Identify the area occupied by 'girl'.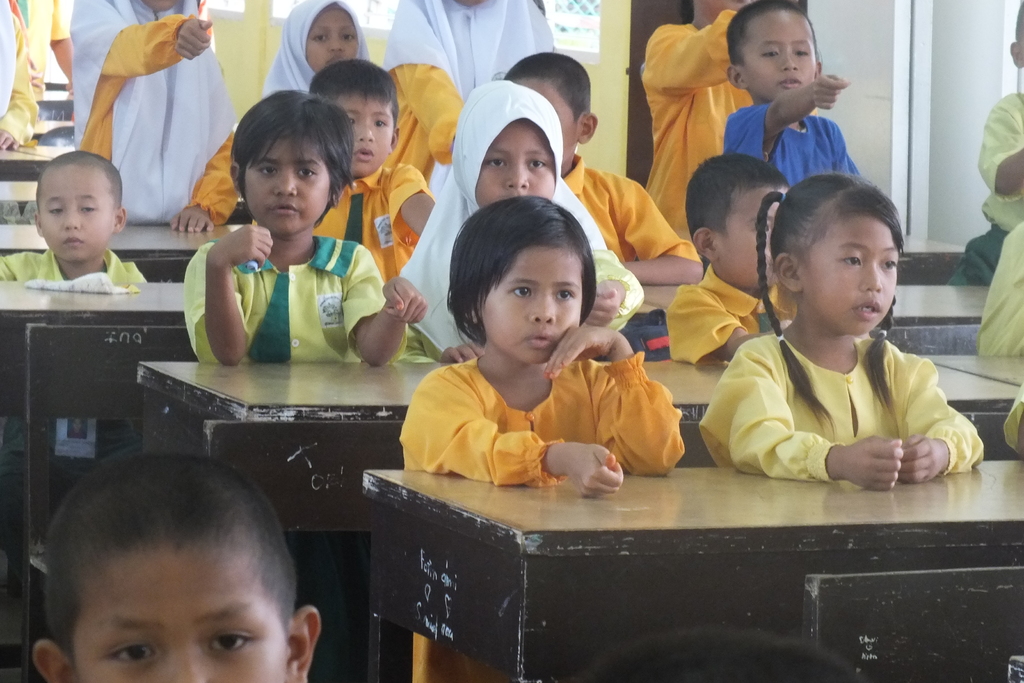
Area: [184,92,429,363].
